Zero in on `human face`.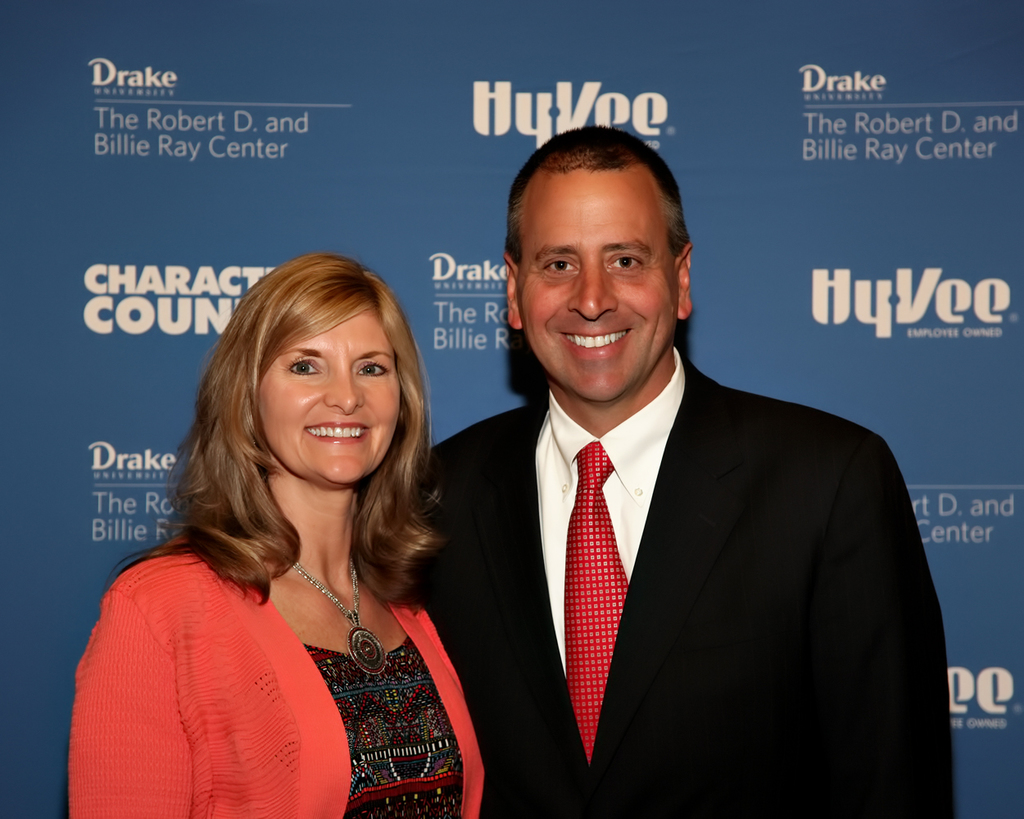
Zeroed in: box(261, 305, 399, 481).
